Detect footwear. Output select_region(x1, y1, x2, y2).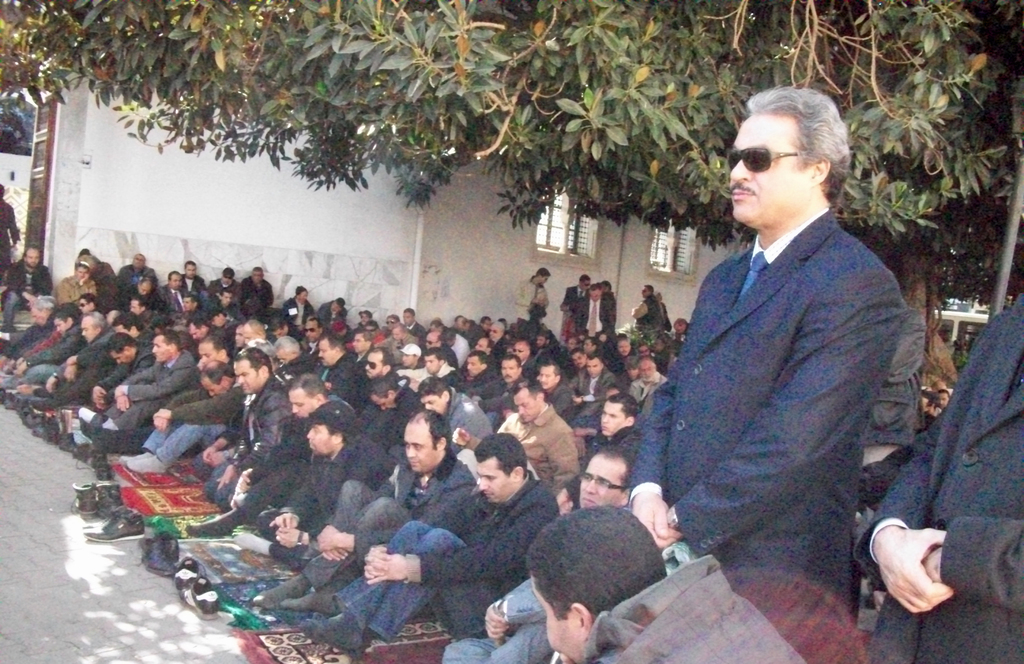
select_region(166, 549, 193, 590).
